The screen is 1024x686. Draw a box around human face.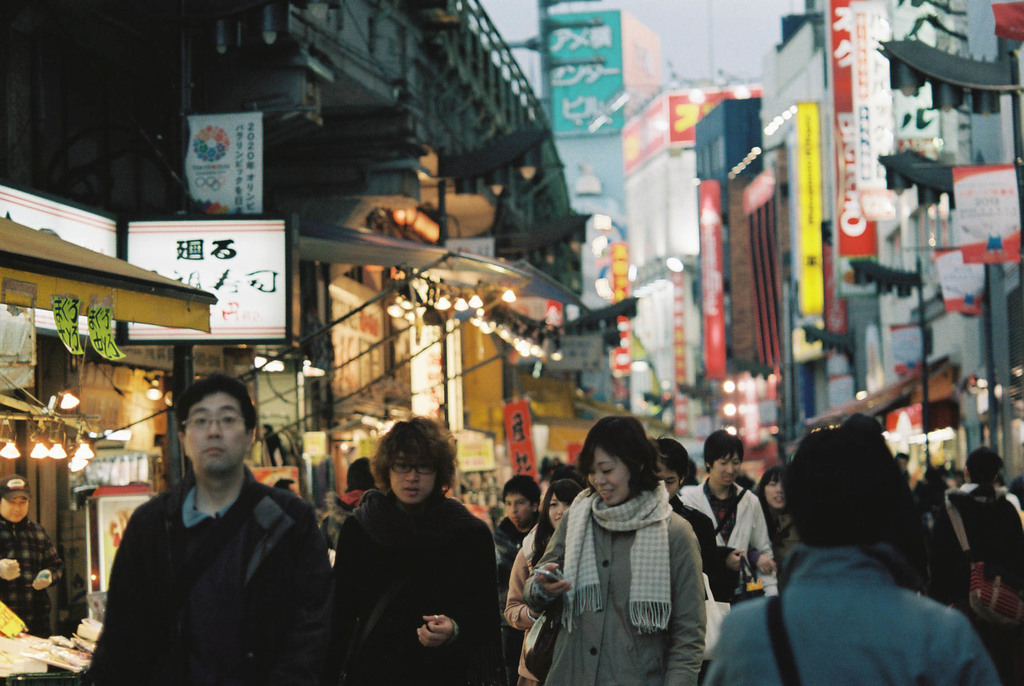
[184,391,252,478].
